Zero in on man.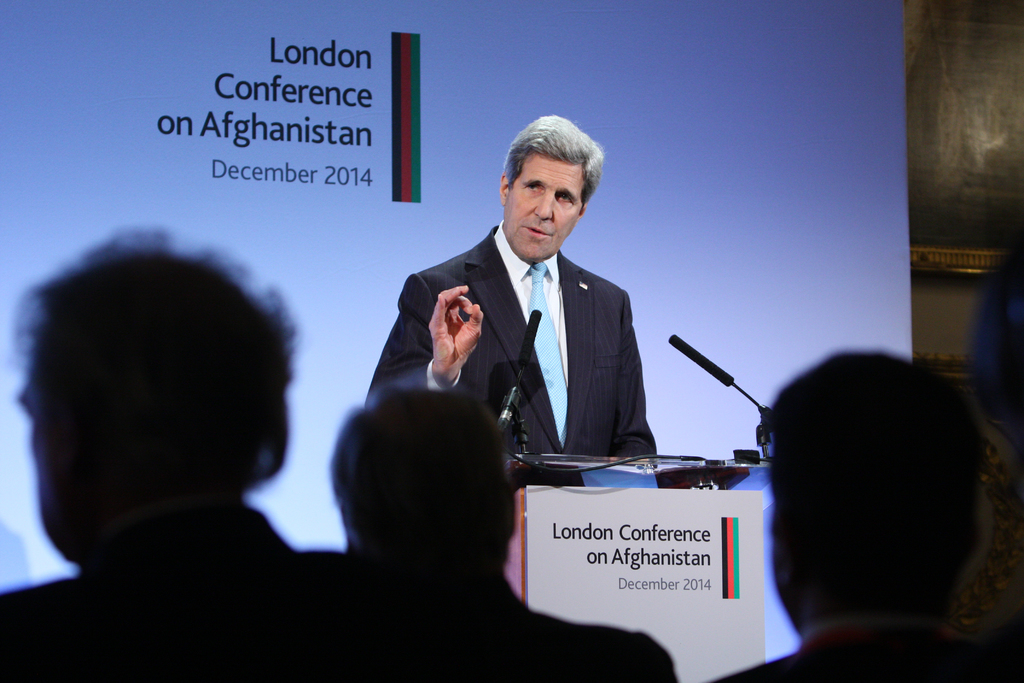
Zeroed in: x1=297, y1=379, x2=680, y2=682.
